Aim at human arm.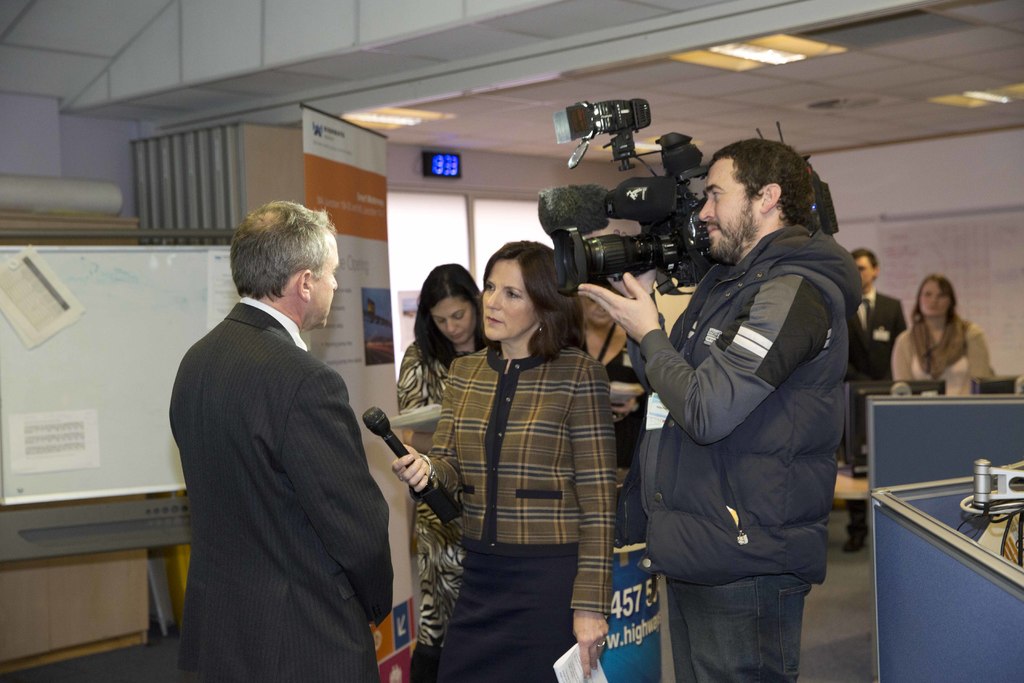
Aimed at [607,276,693,388].
